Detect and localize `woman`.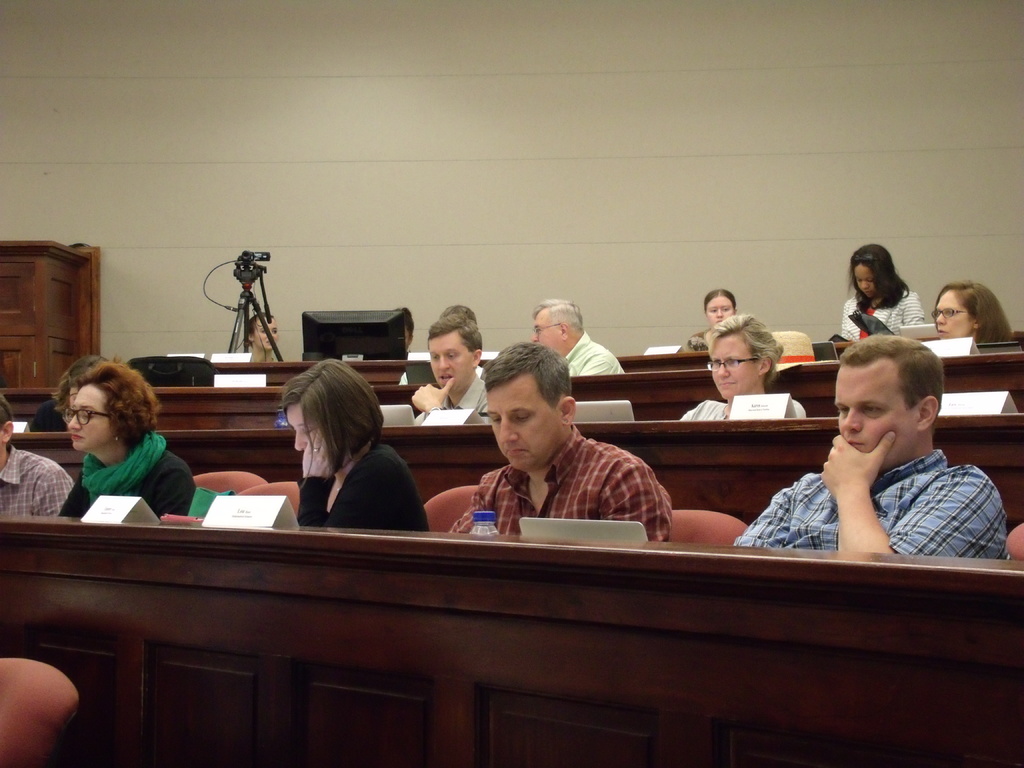
Localized at box(841, 247, 932, 346).
